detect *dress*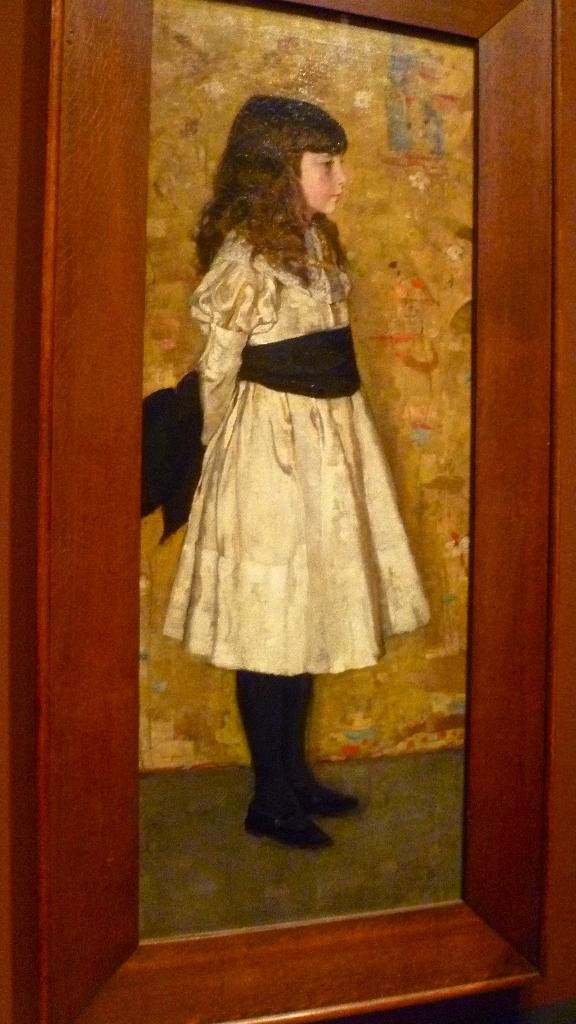
[x1=163, y1=209, x2=435, y2=671]
